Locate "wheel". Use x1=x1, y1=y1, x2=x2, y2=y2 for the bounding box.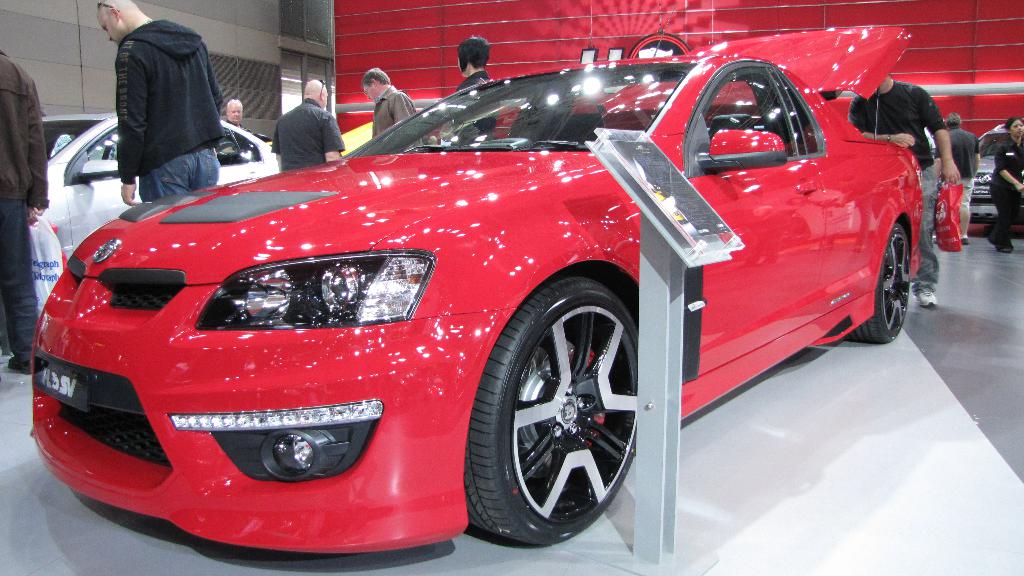
x1=847, y1=220, x2=916, y2=343.
